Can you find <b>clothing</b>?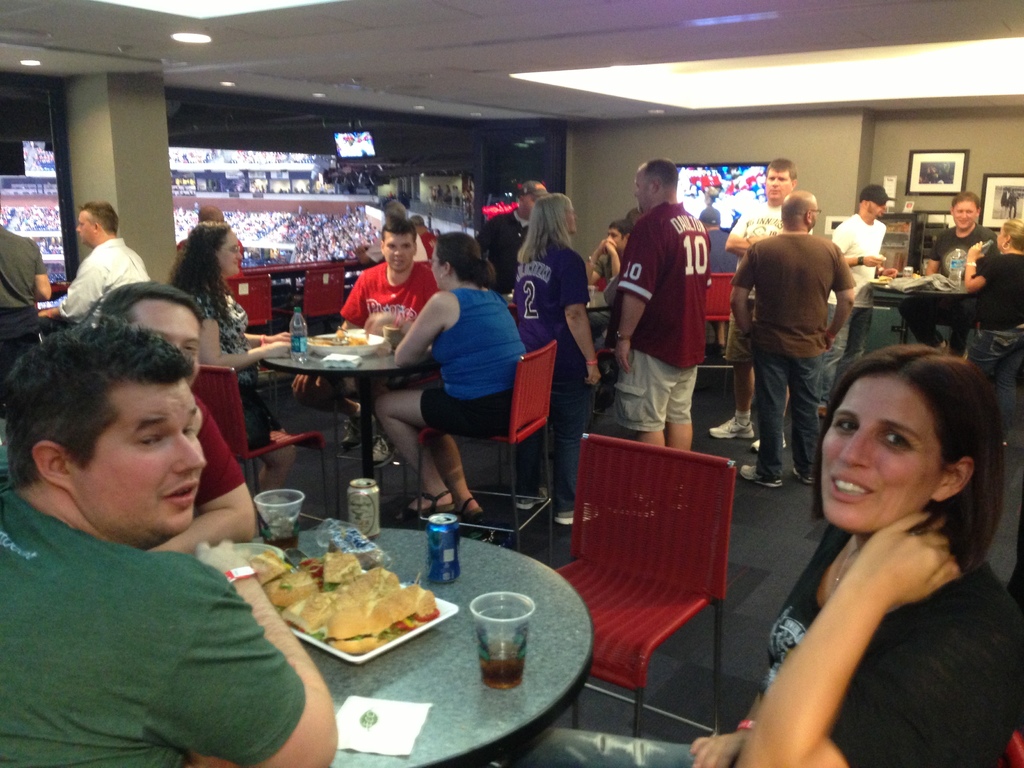
Yes, bounding box: [927, 223, 1005, 362].
